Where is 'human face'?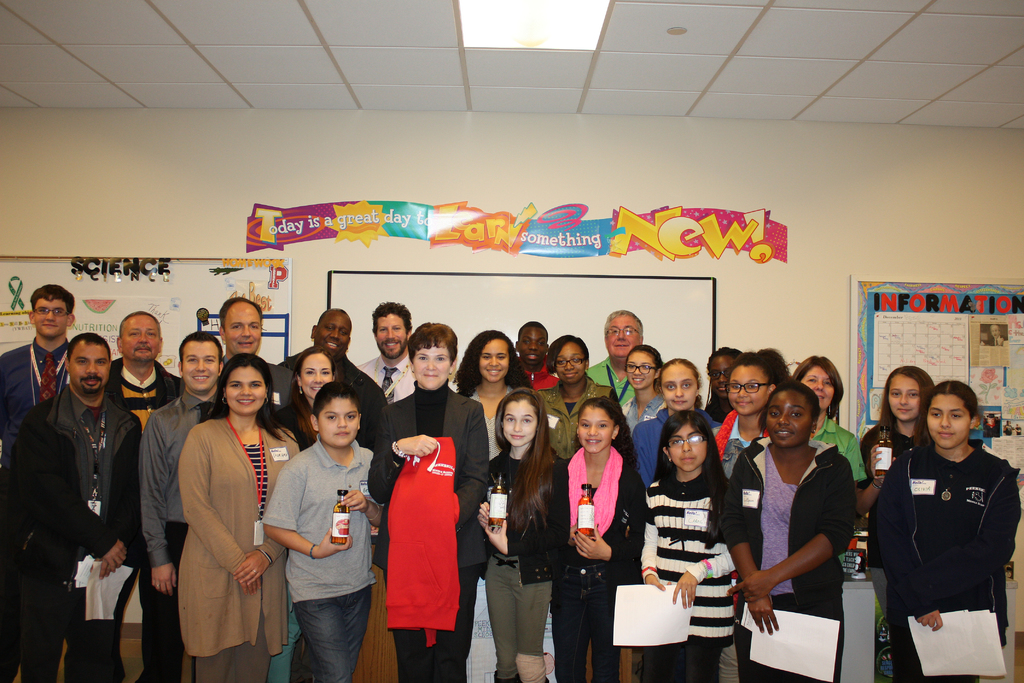
l=621, t=349, r=654, b=386.
